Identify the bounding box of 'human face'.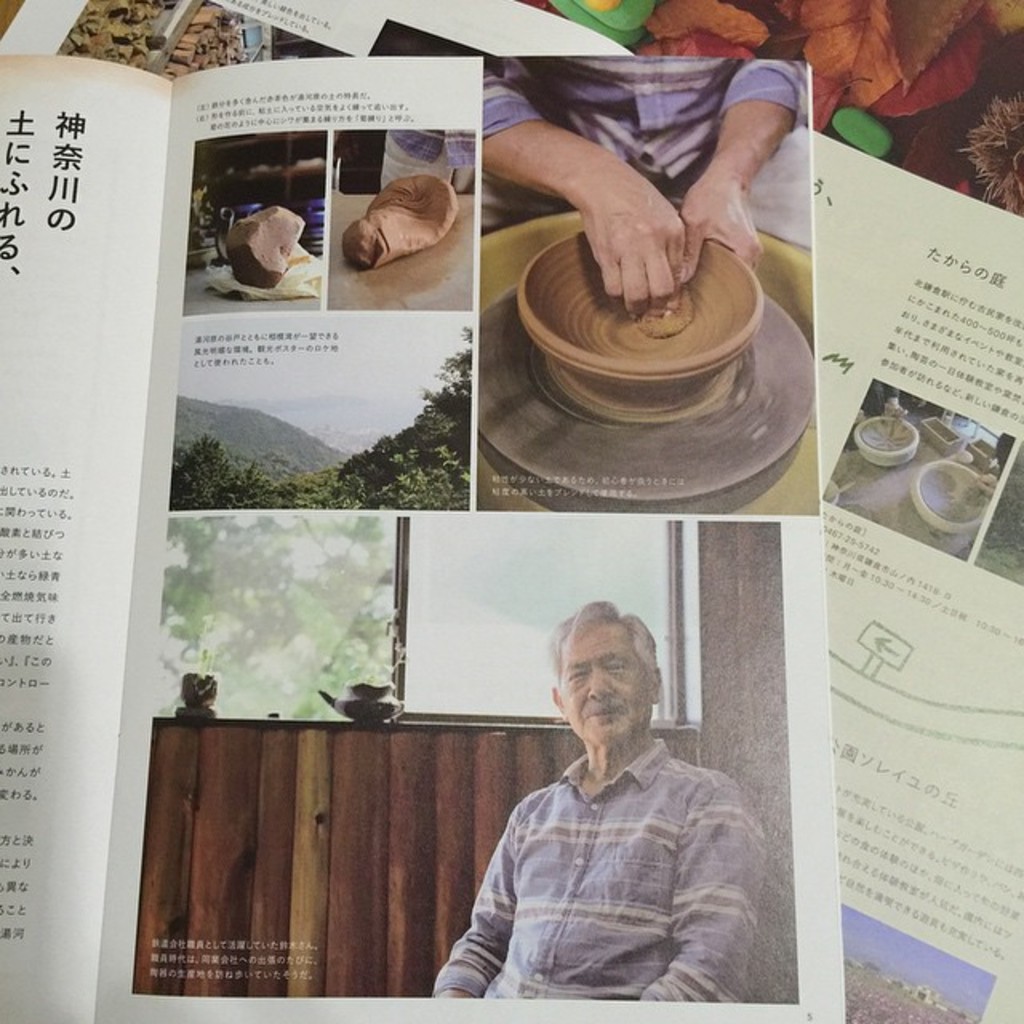
563,630,646,741.
